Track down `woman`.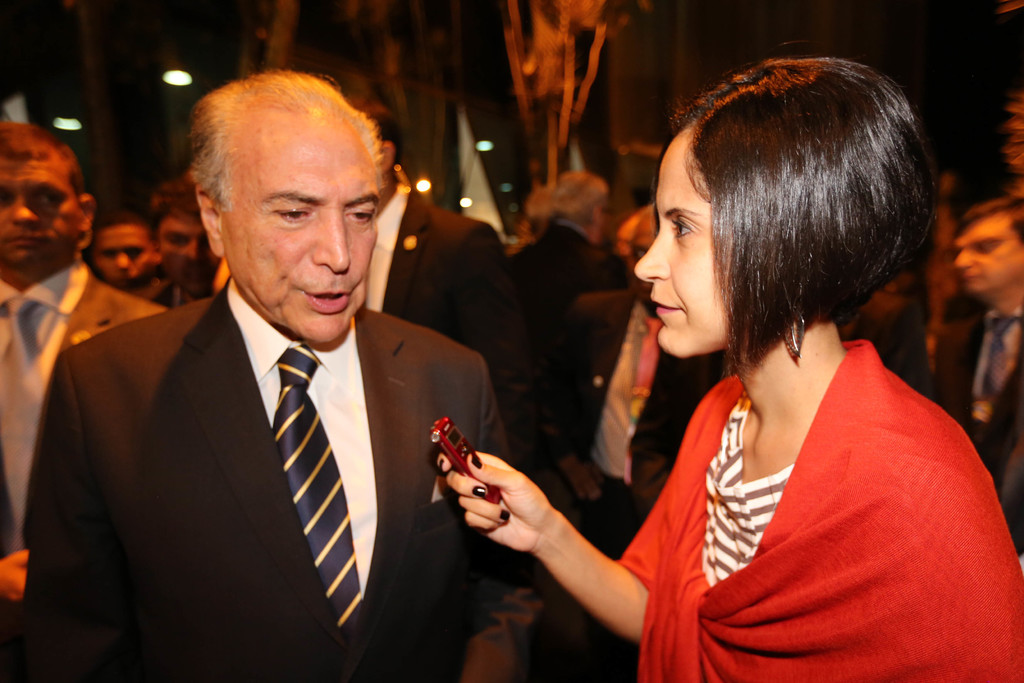
Tracked to <bbox>538, 51, 985, 681</bbox>.
